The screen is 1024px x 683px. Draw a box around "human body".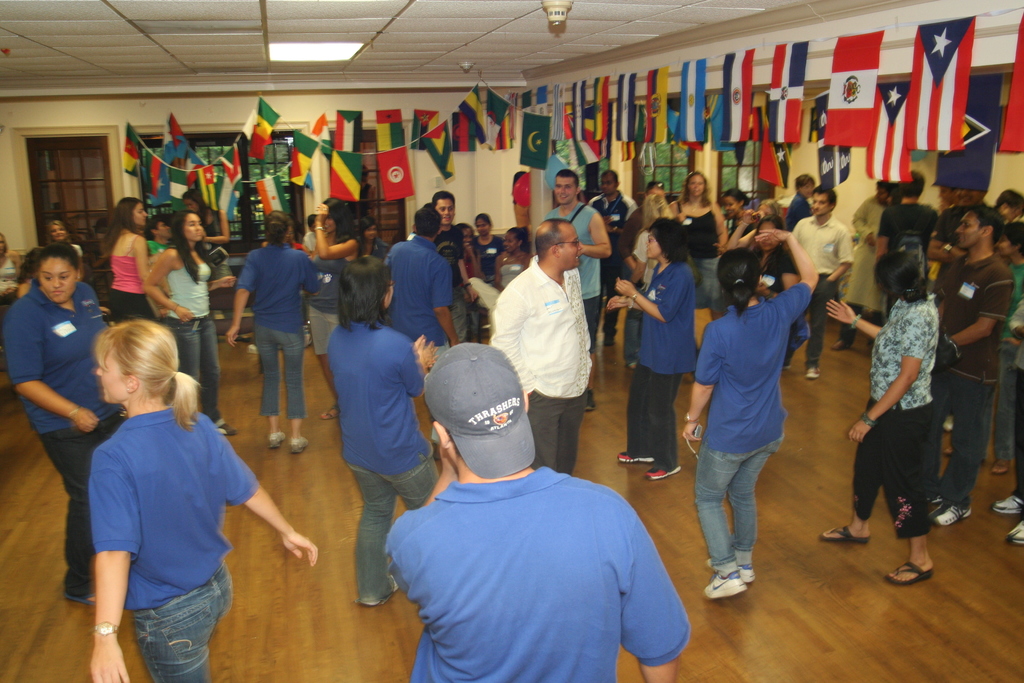
145/206/230/434.
